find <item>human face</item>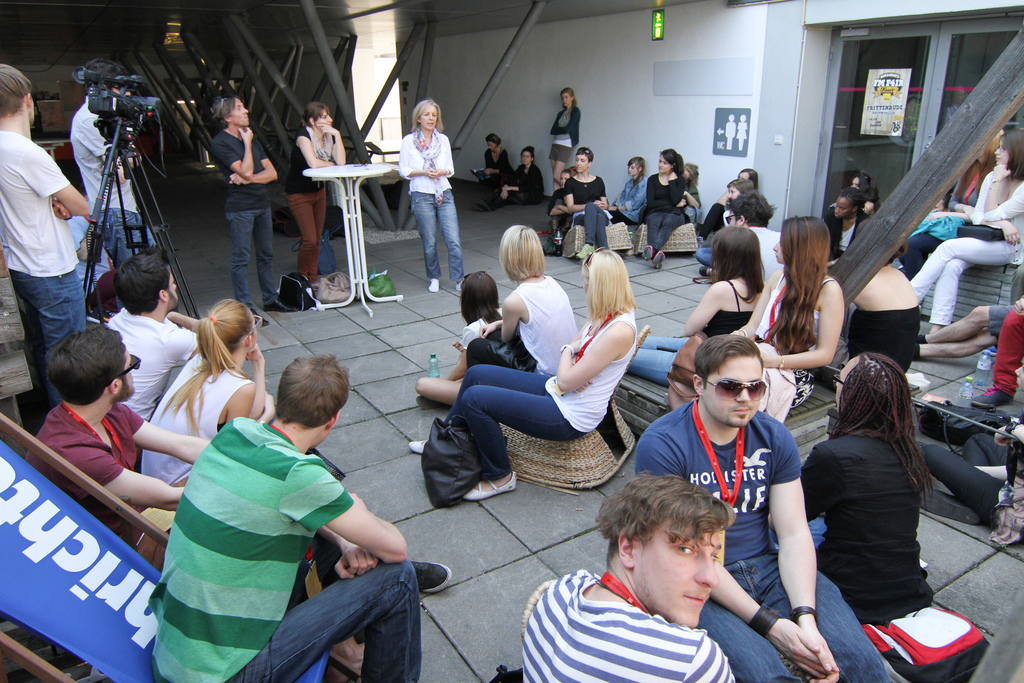
[993, 140, 1014, 165]
